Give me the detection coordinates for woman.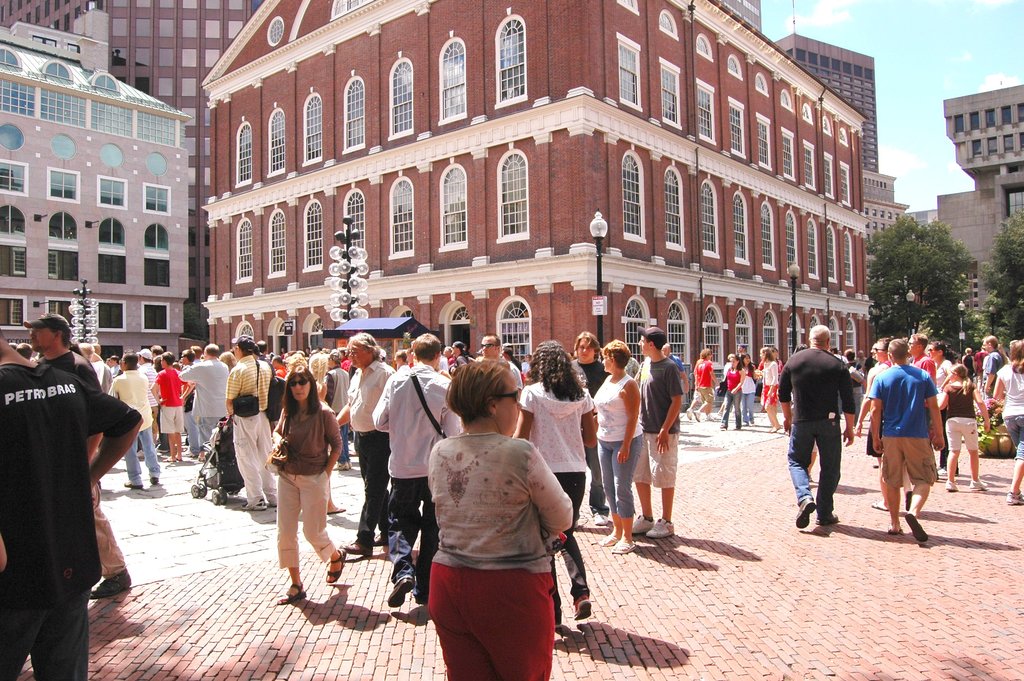
box(726, 352, 737, 432).
